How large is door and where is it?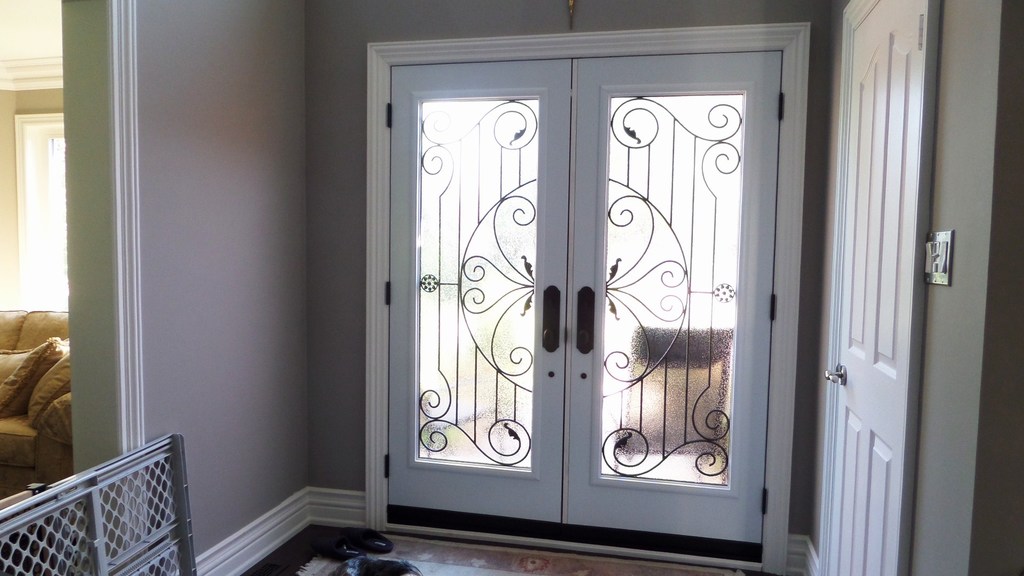
Bounding box: bbox=(824, 0, 932, 571).
